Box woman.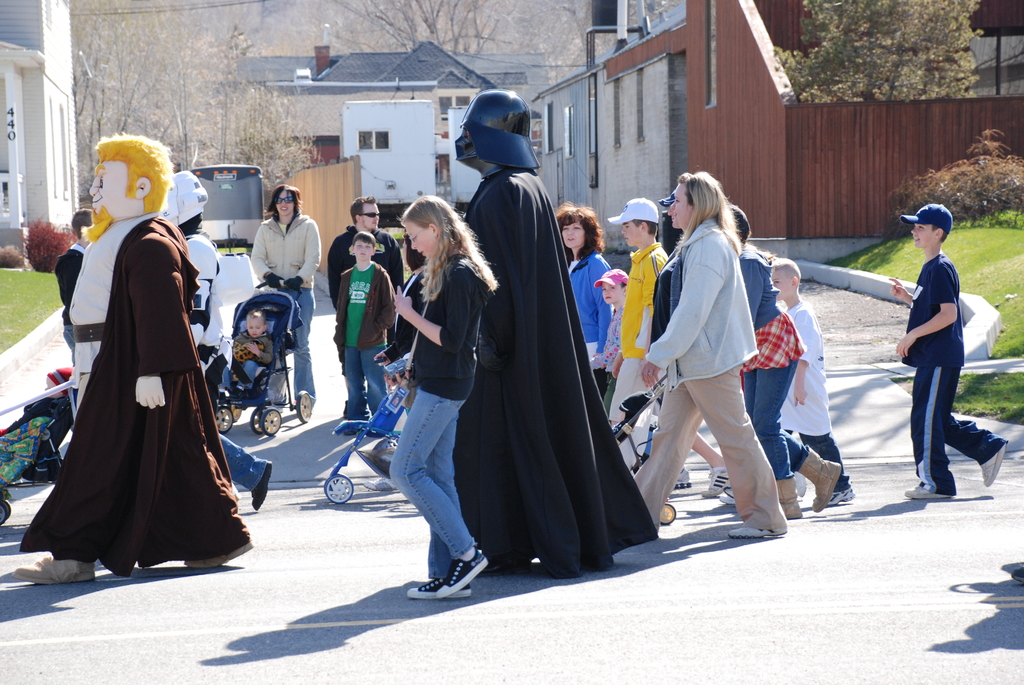
Rect(632, 170, 792, 544).
